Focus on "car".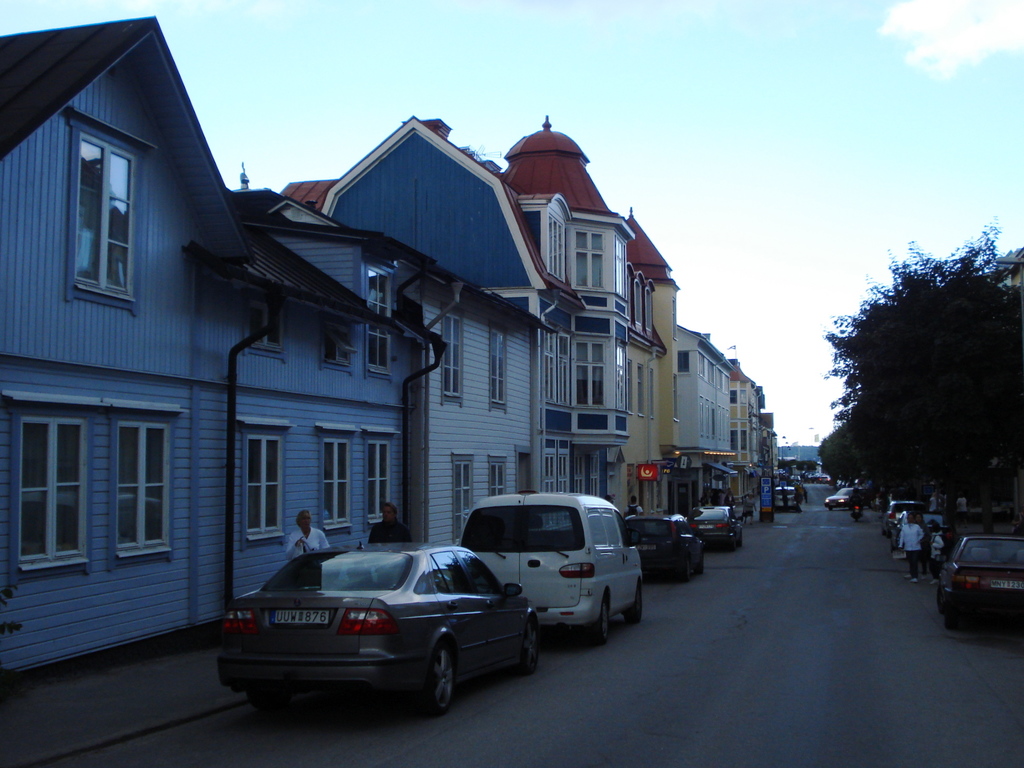
Focused at 687 509 744 551.
